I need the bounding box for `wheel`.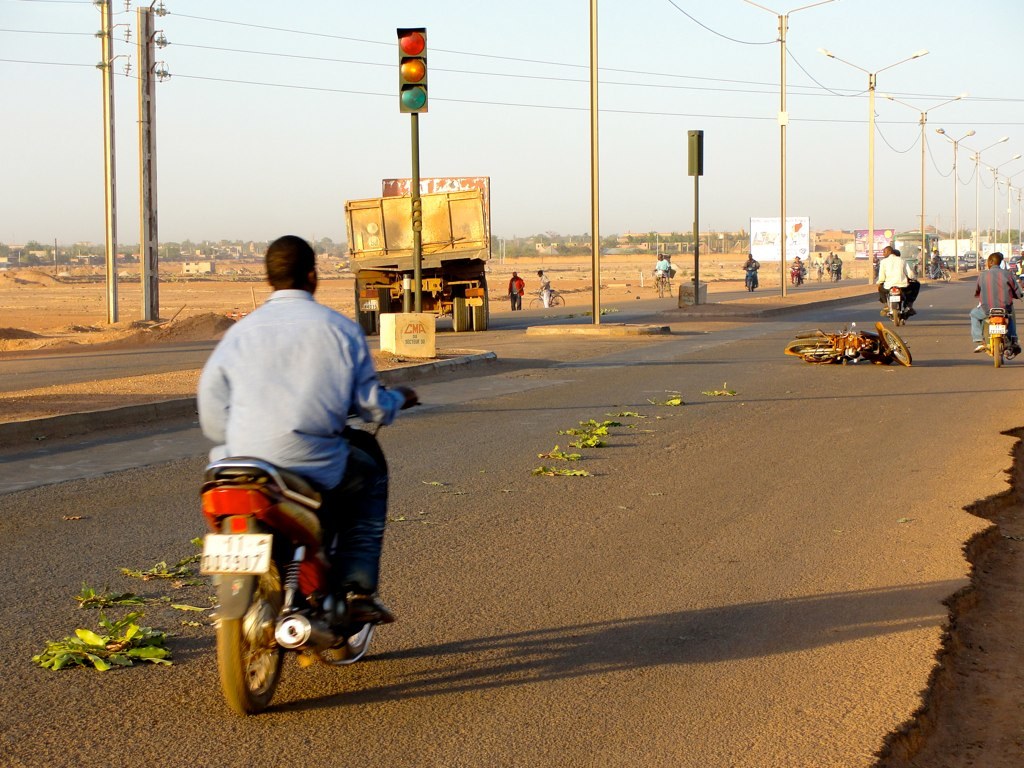
Here it is: (550,290,569,306).
